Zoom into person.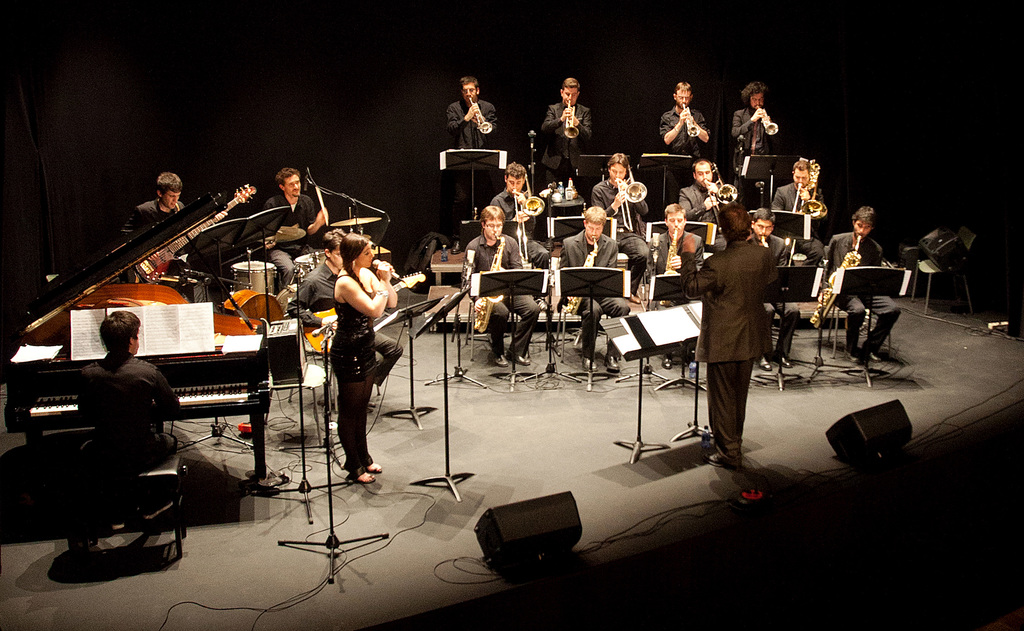
Zoom target: select_region(433, 70, 505, 215).
